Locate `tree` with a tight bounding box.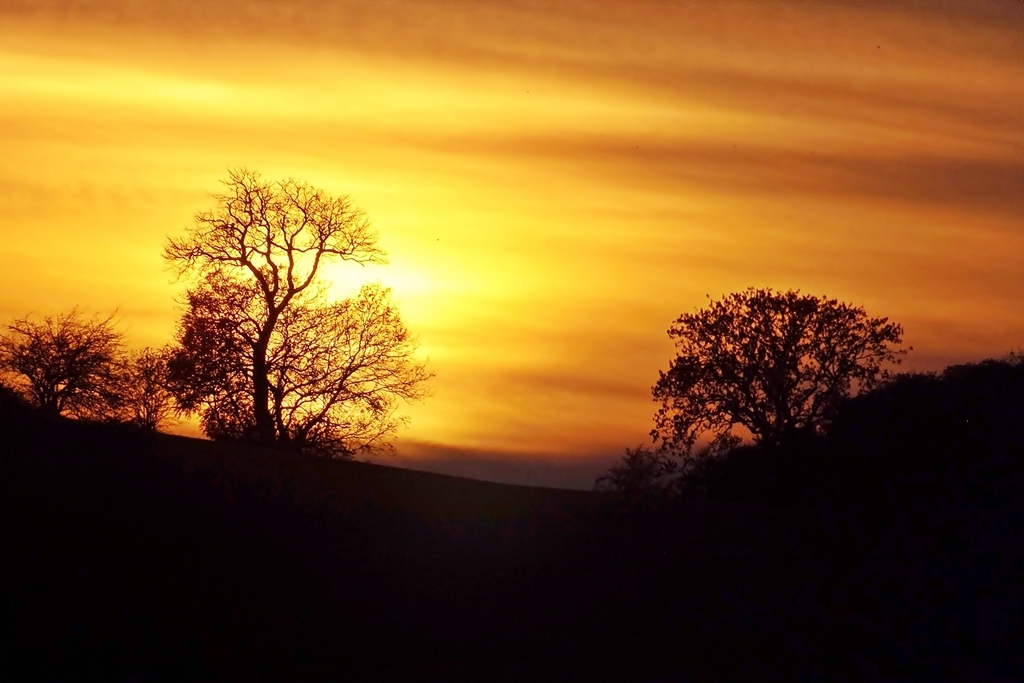
0,309,128,422.
